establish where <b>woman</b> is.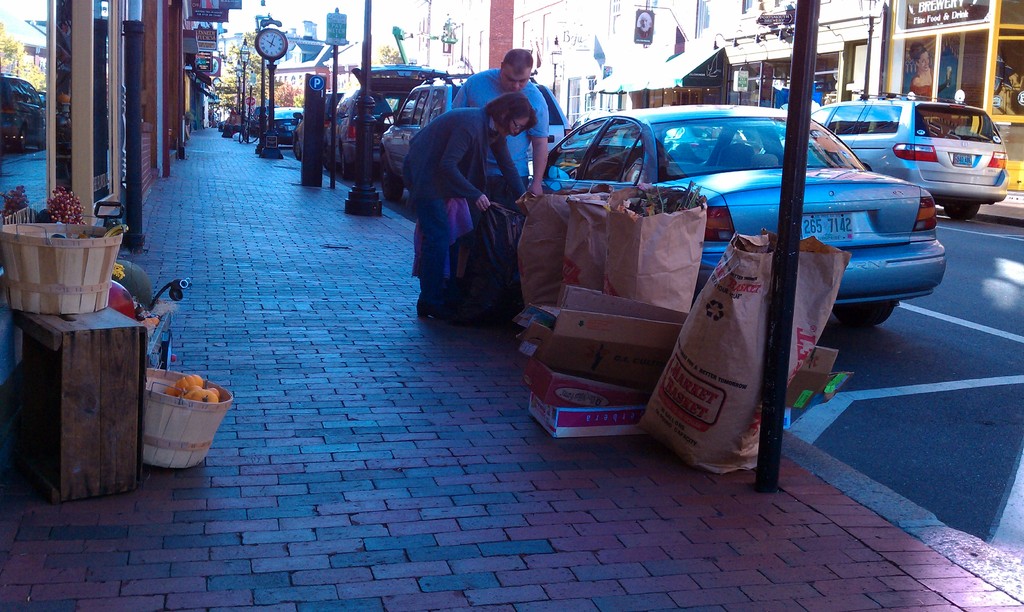
Established at Rect(904, 40, 938, 101).
